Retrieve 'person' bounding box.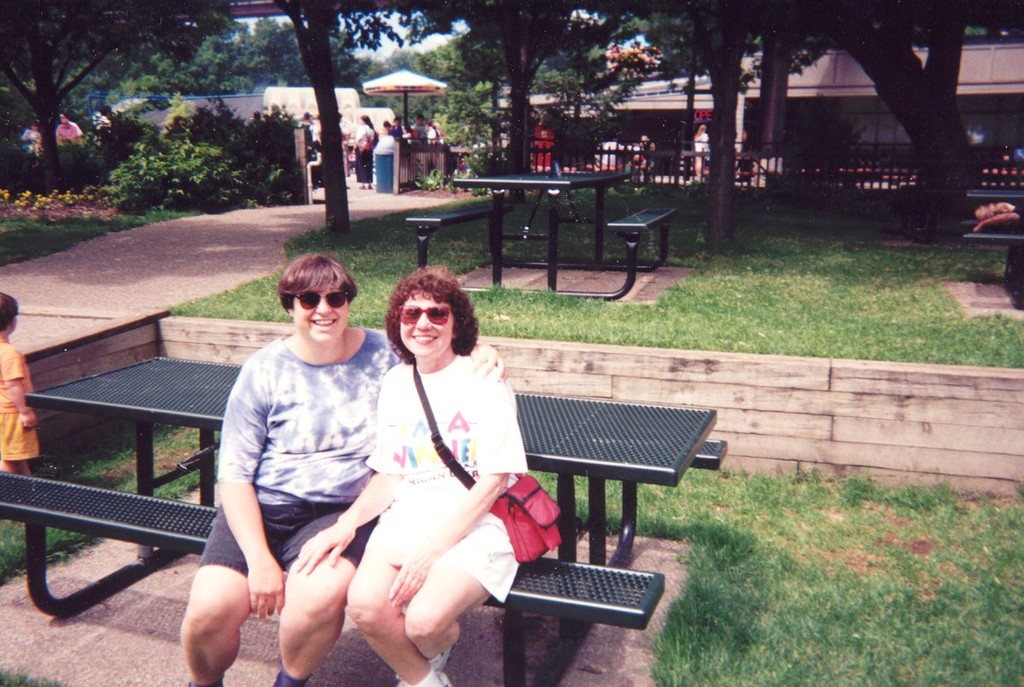
Bounding box: [0, 290, 35, 480].
